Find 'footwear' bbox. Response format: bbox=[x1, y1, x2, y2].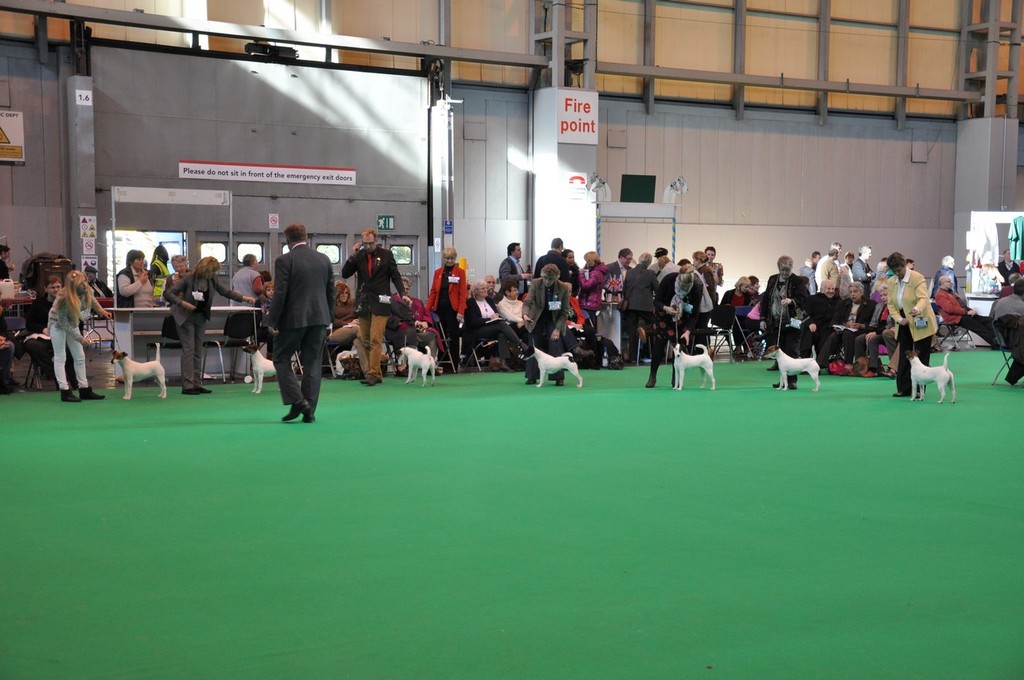
bbox=[575, 347, 595, 360].
